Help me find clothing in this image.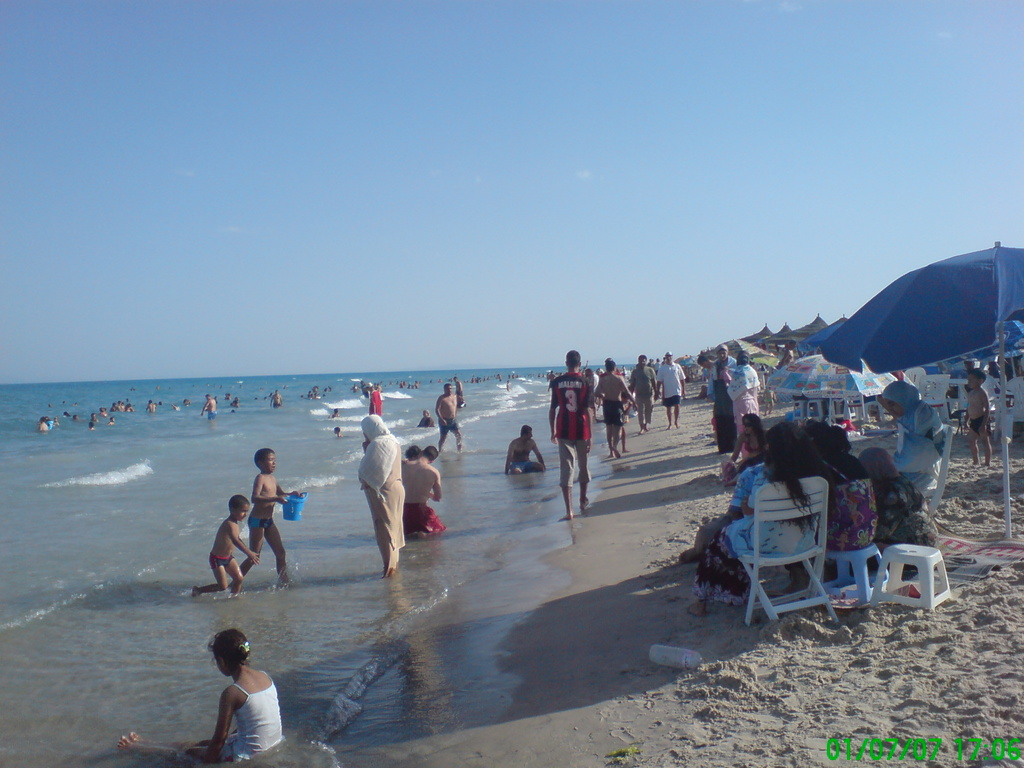
Found it: box(599, 398, 628, 428).
